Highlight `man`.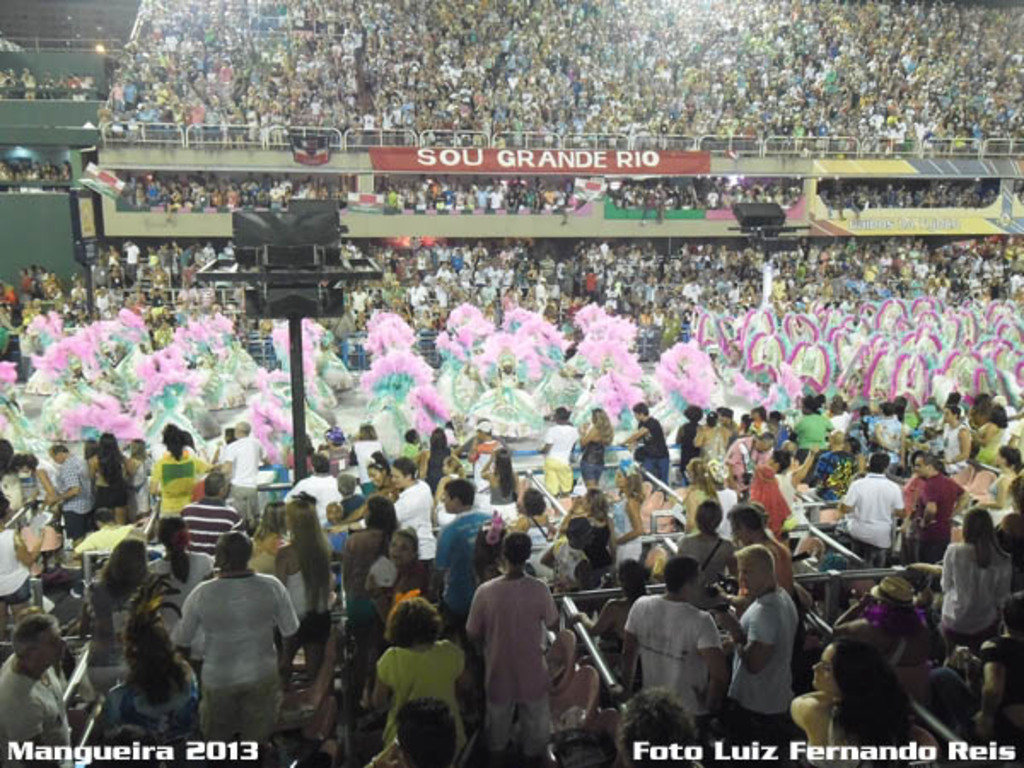
Highlighted region: BBox(169, 531, 302, 766).
